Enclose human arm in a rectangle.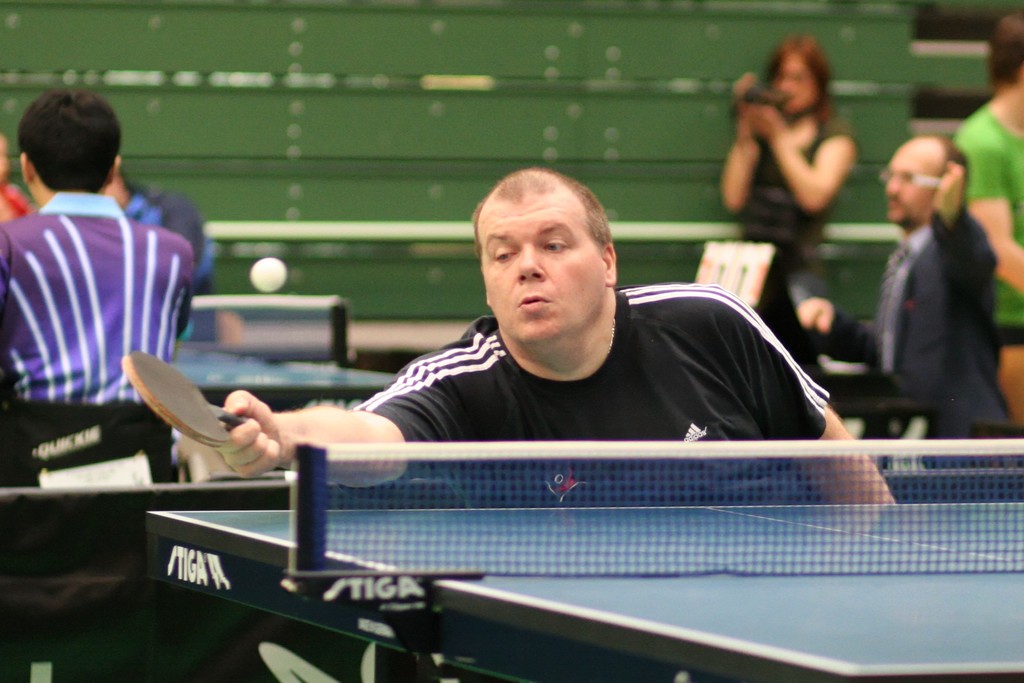
751:99:865:215.
